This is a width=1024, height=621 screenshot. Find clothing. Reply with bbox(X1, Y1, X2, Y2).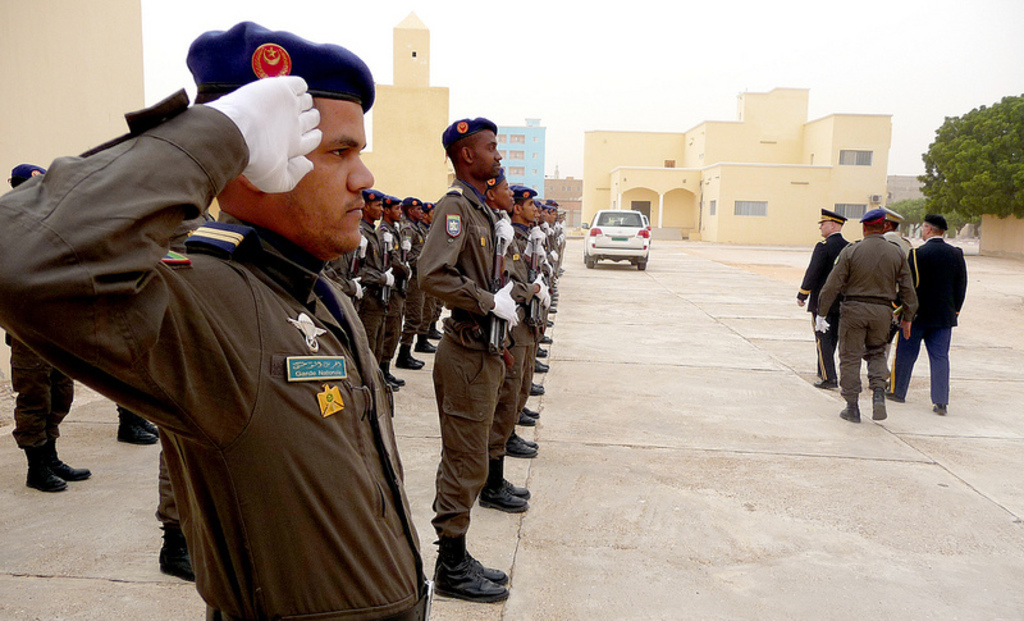
bbox(151, 447, 180, 534).
